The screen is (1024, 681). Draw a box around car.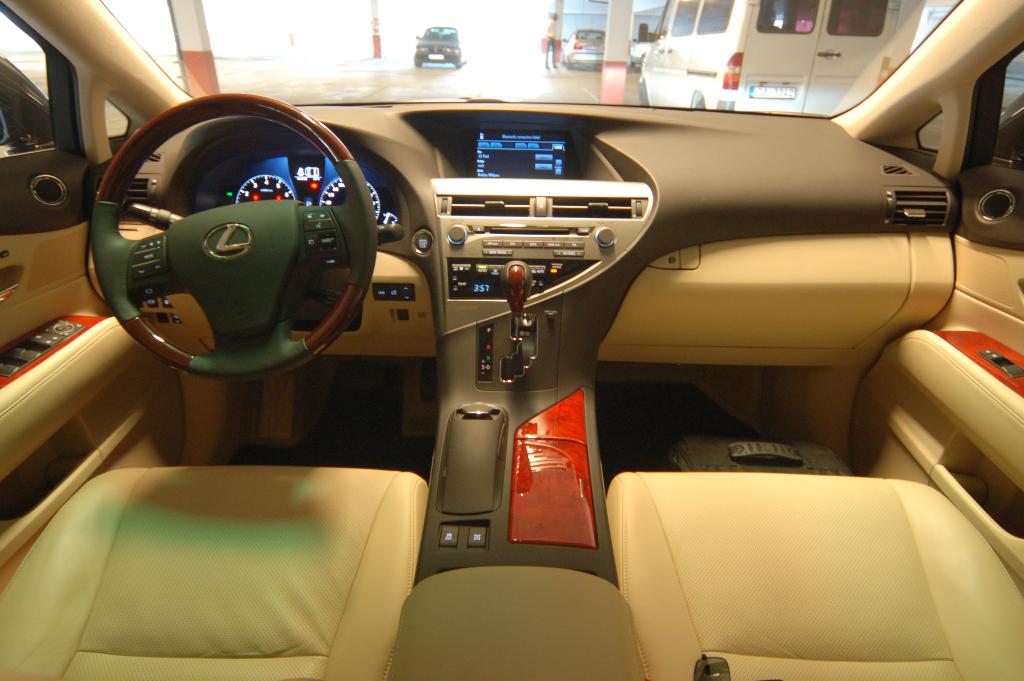
l=0, t=52, r=127, b=351.
